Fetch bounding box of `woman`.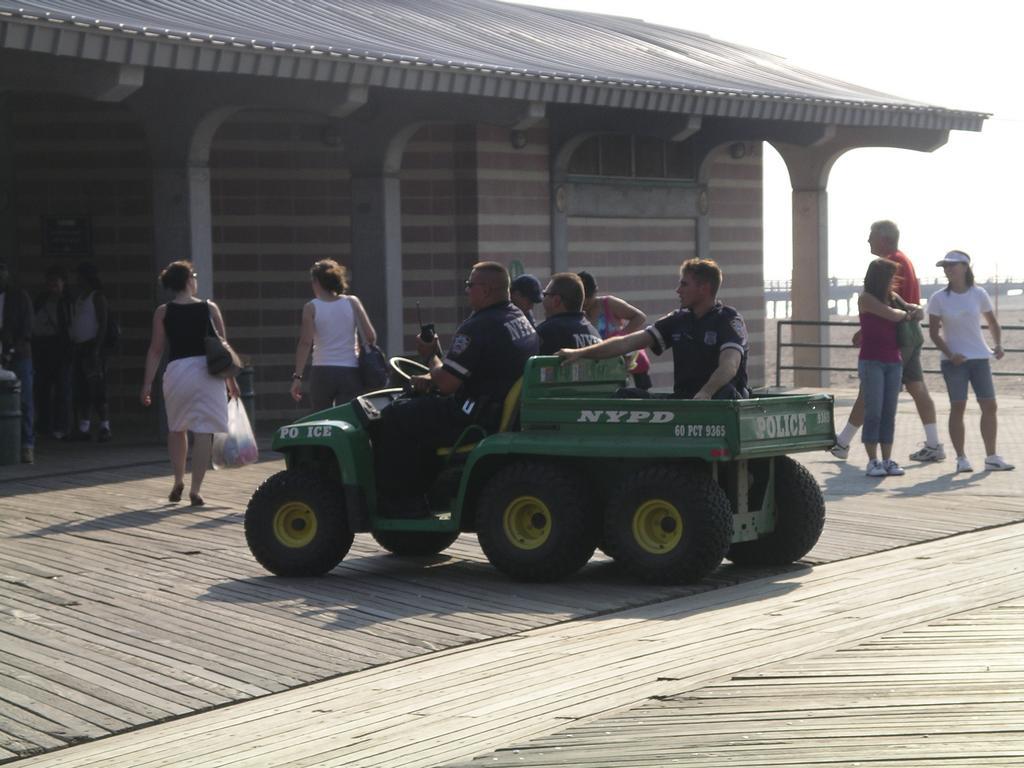
Bbox: 71/264/110/442.
